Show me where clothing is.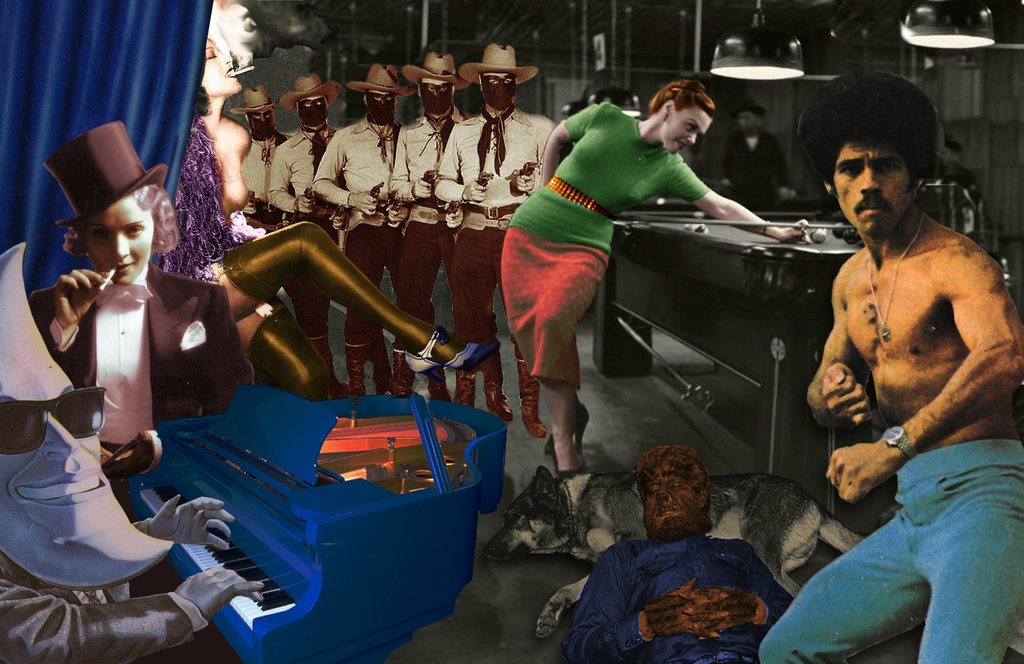
clothing is at box(763, 439, 1023, 663).
